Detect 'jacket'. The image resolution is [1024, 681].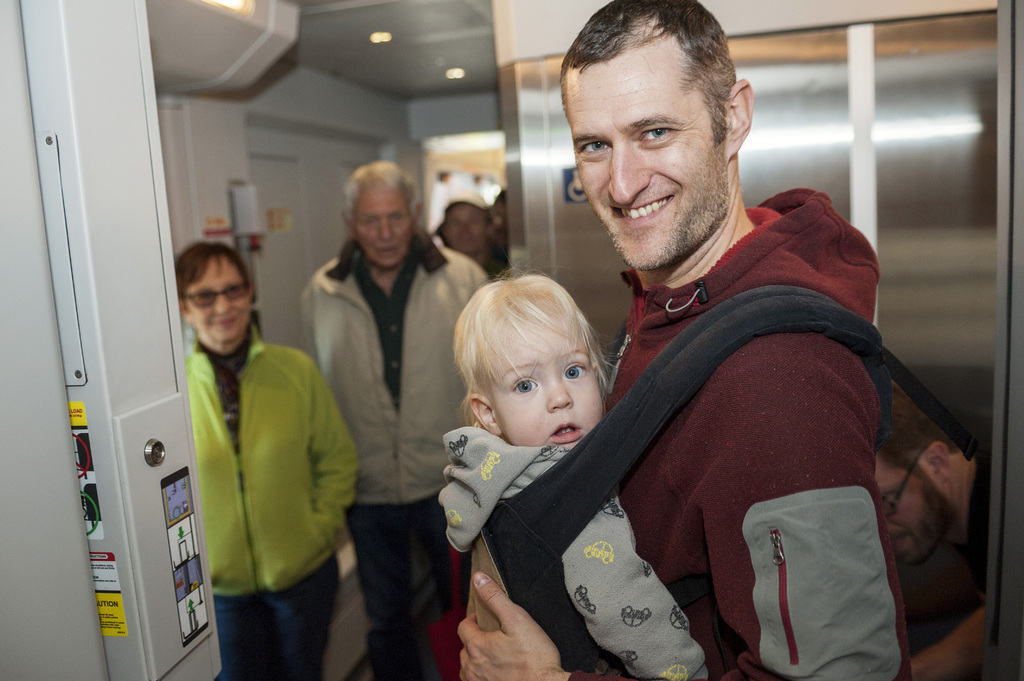
<bbox>575, 188, 886, 680</bbox>.
